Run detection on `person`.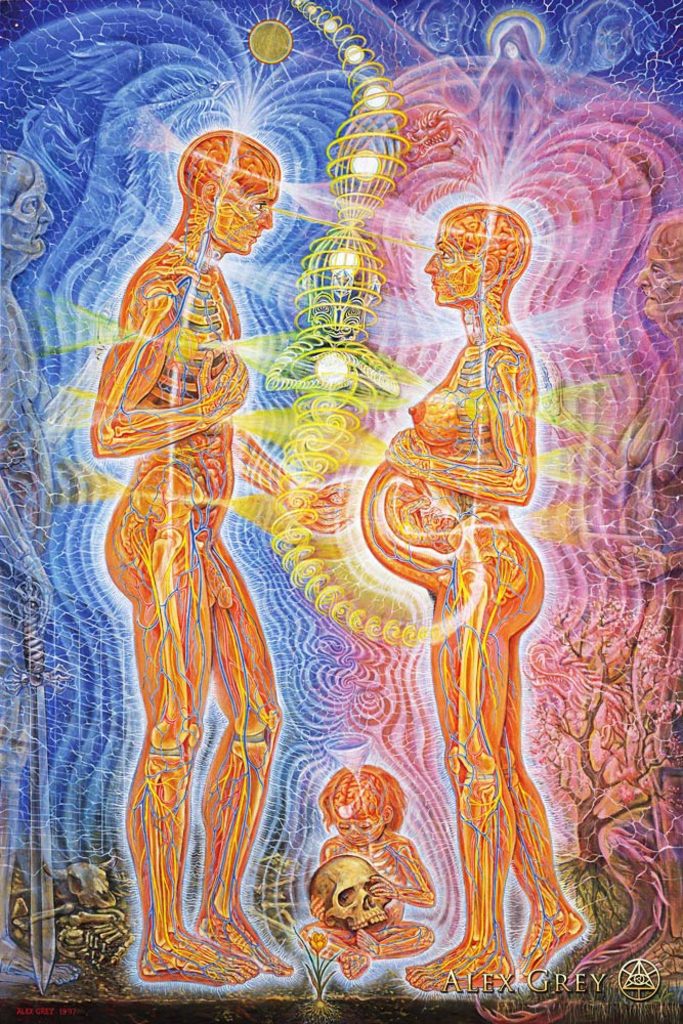
Result: 0,142,48,989.
